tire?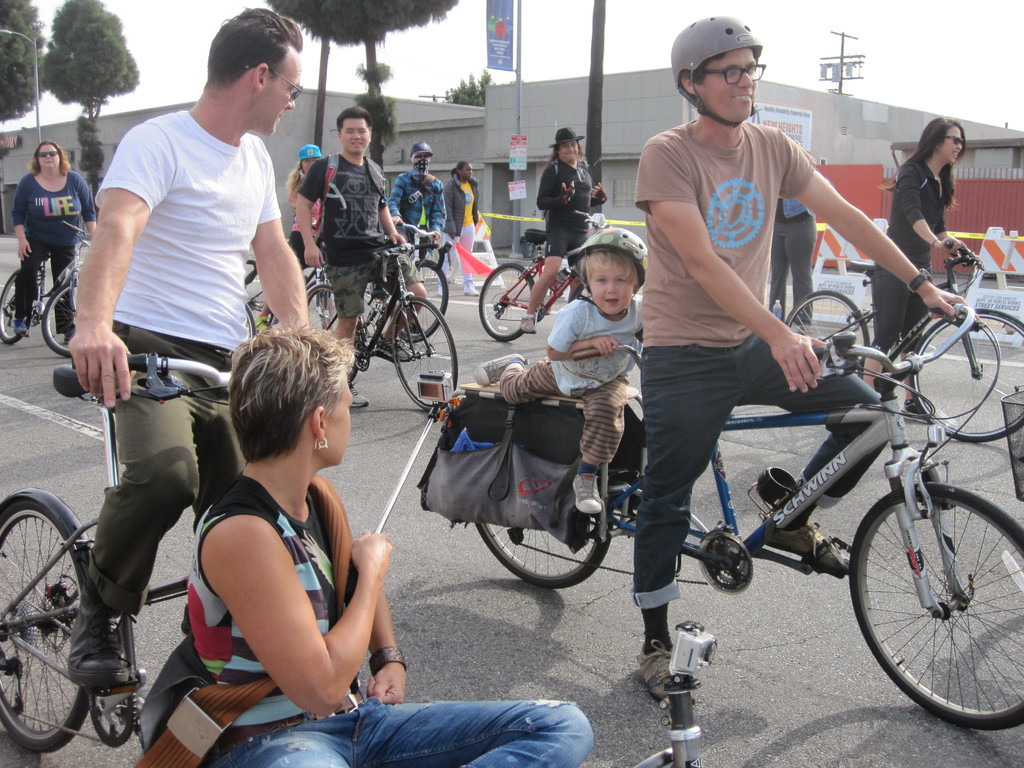
Rect(479, 262, 534, 340)
